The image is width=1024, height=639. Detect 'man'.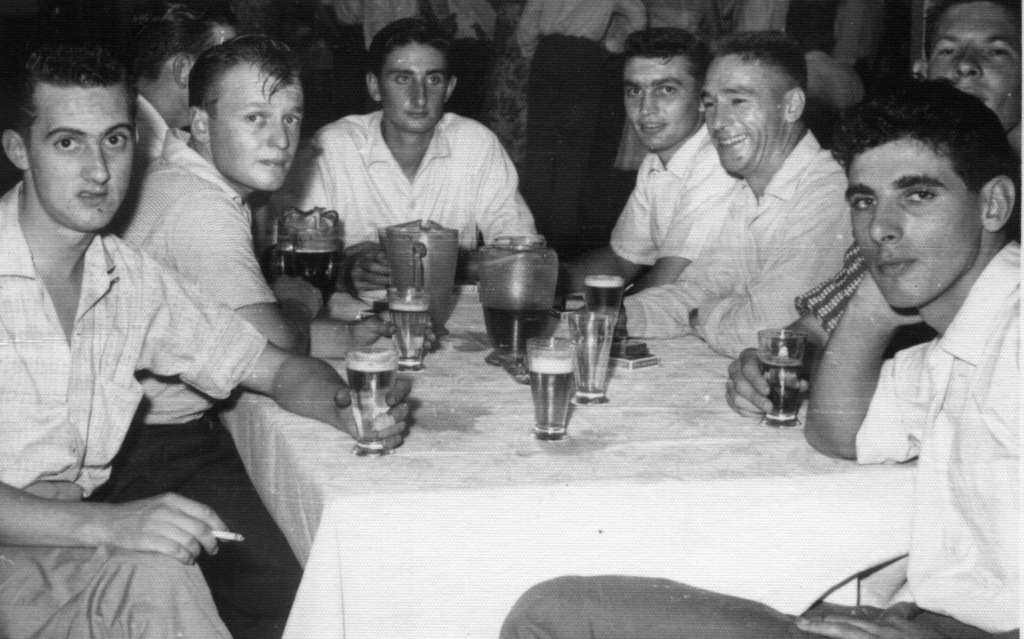
Detection: <box>546,13,710,297</box>.
